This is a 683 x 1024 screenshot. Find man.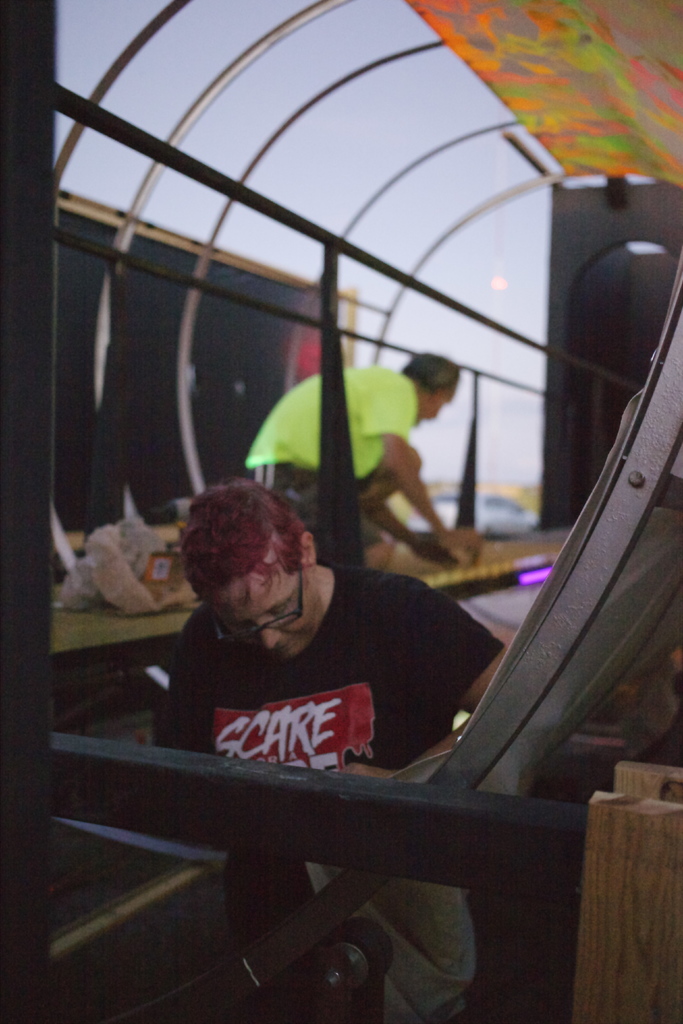
Bounding box: (left=240, top=357, right=488, bottom=573).
